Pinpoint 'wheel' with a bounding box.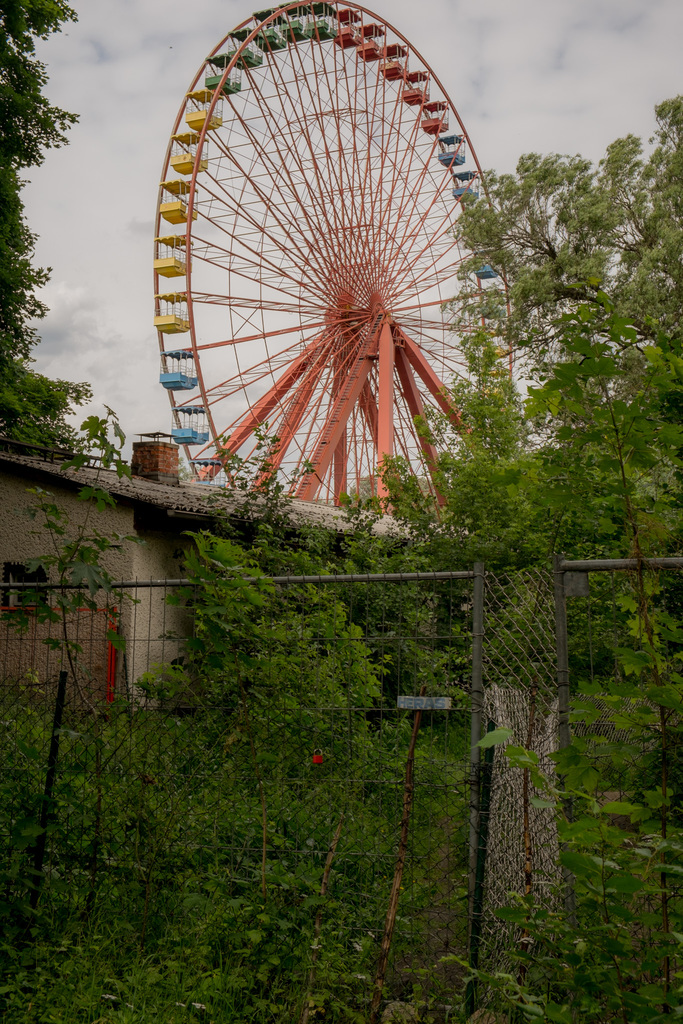
<region>149, 0, 513, 531</region>.
